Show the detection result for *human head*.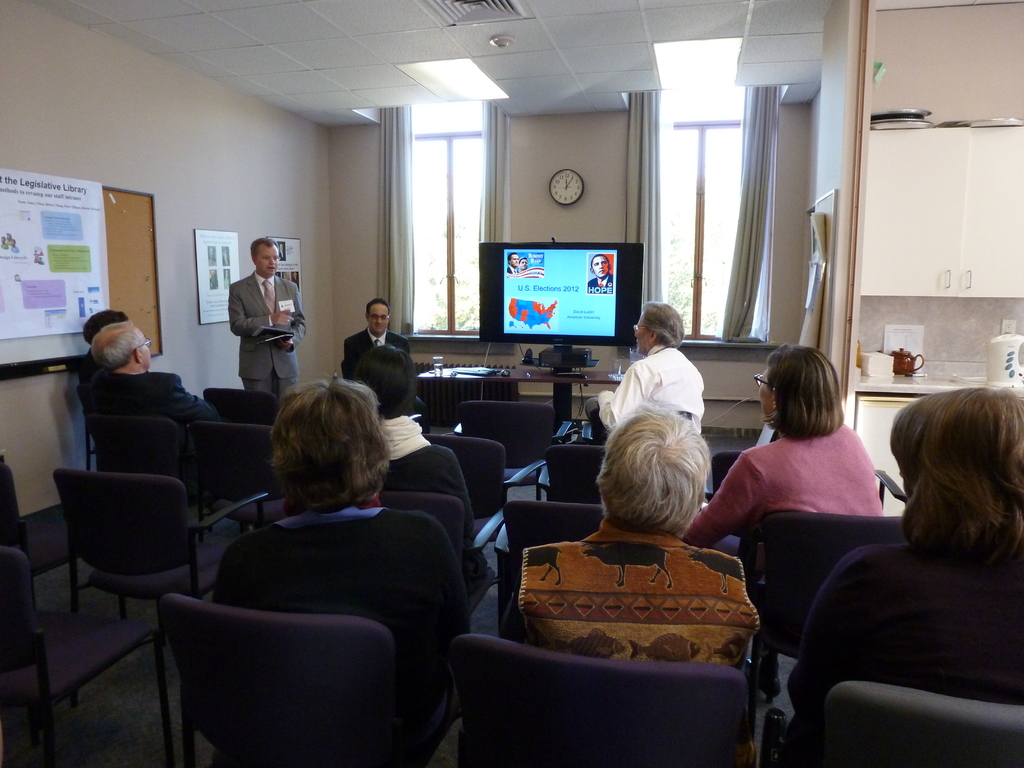
{"x1": 349, "y1": 344, "x2": 422, "y2": 410}.
